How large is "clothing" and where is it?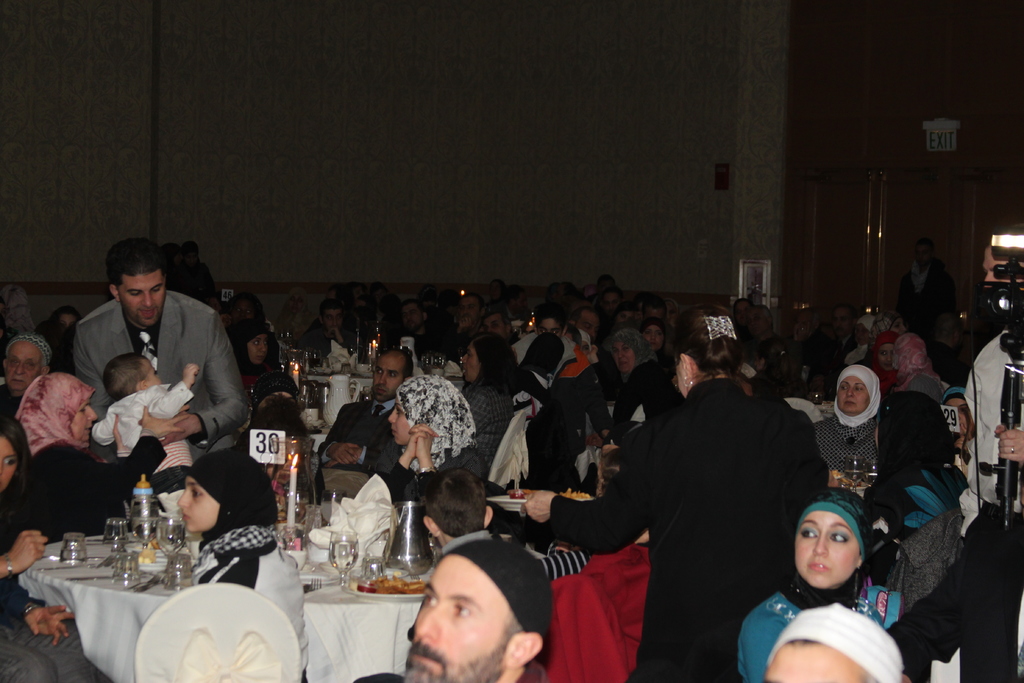
Bounding box: <region>835, 344, 873, 377</region>.
